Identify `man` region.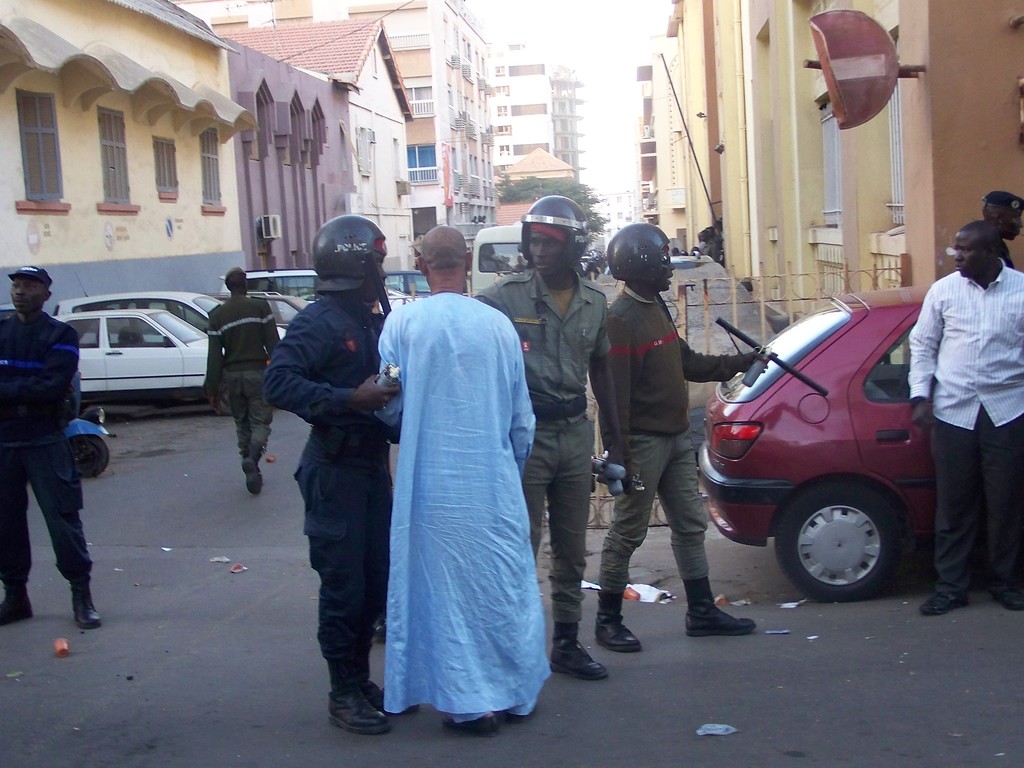
Region: 271, 206, 414, 726.
